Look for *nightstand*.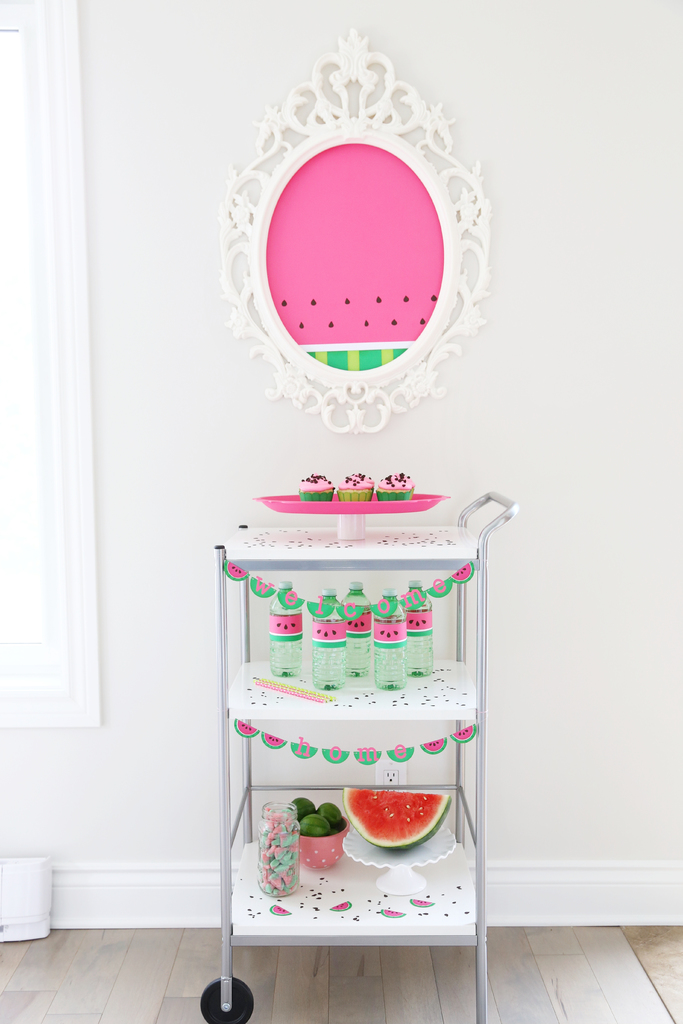
Found: Rect(188, 459, 514, 1016).
